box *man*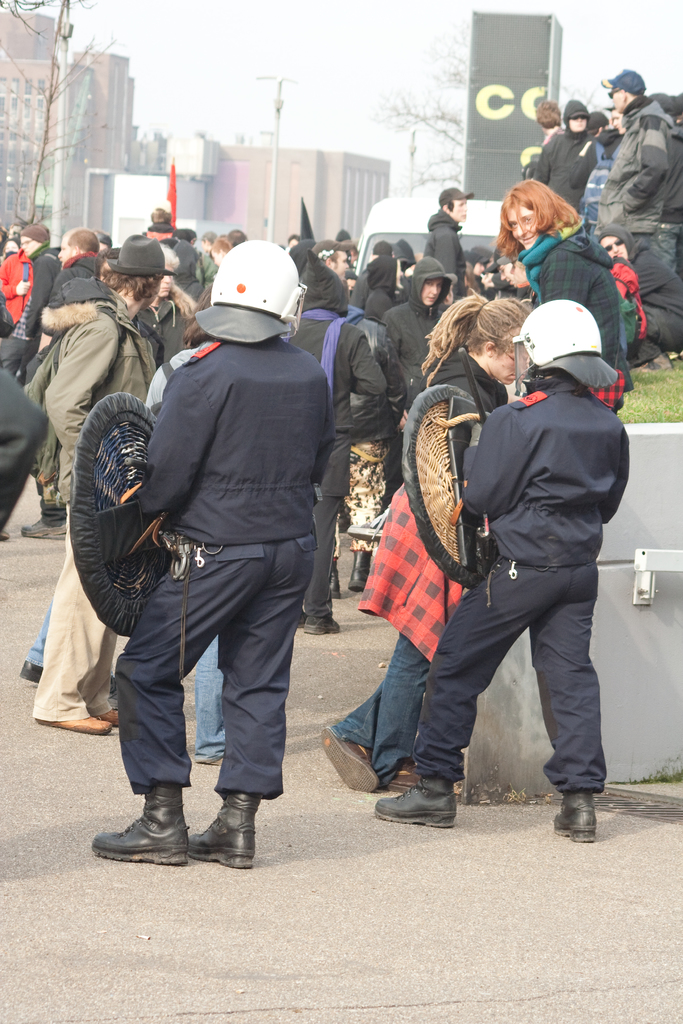
x1=323 y1=238 x2=358 y2=278
